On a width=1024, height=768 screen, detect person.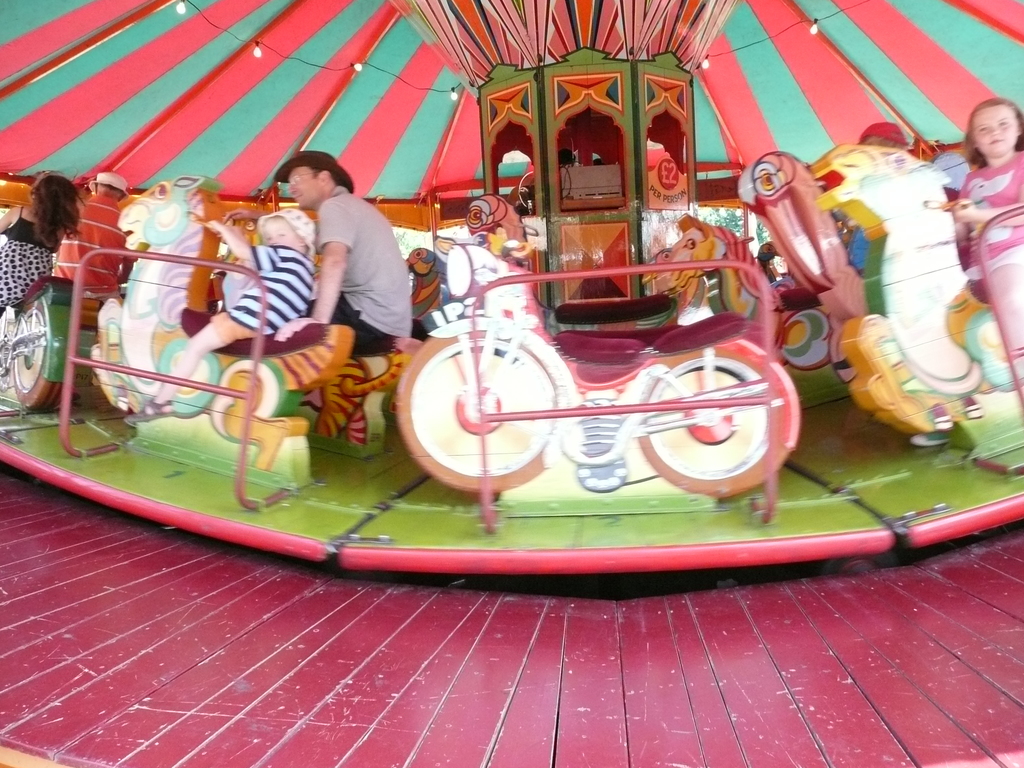
[left=278, top=143, right=401, bottom=387].
